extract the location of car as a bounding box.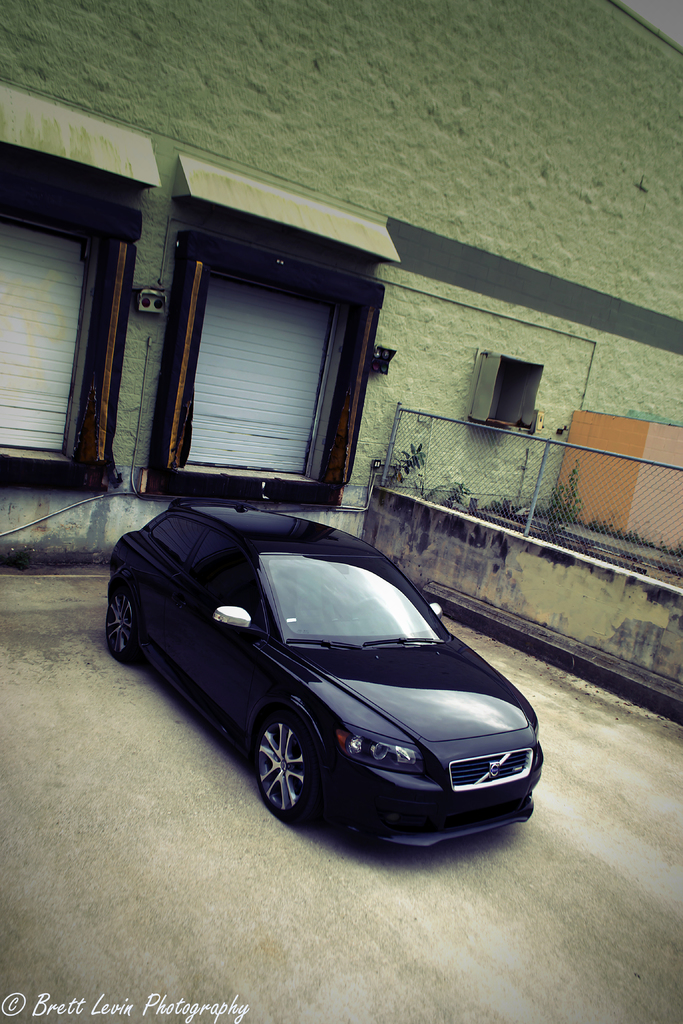
BBox(97, 502, 554, 845).
